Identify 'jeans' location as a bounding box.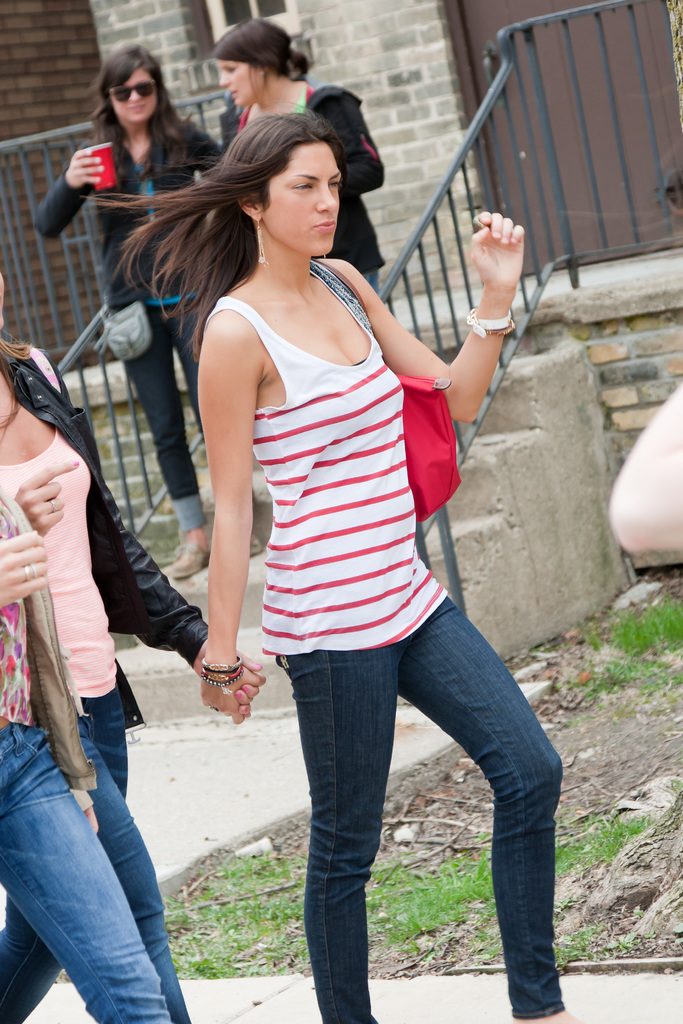
crop(281, 588, 568, 1023).
